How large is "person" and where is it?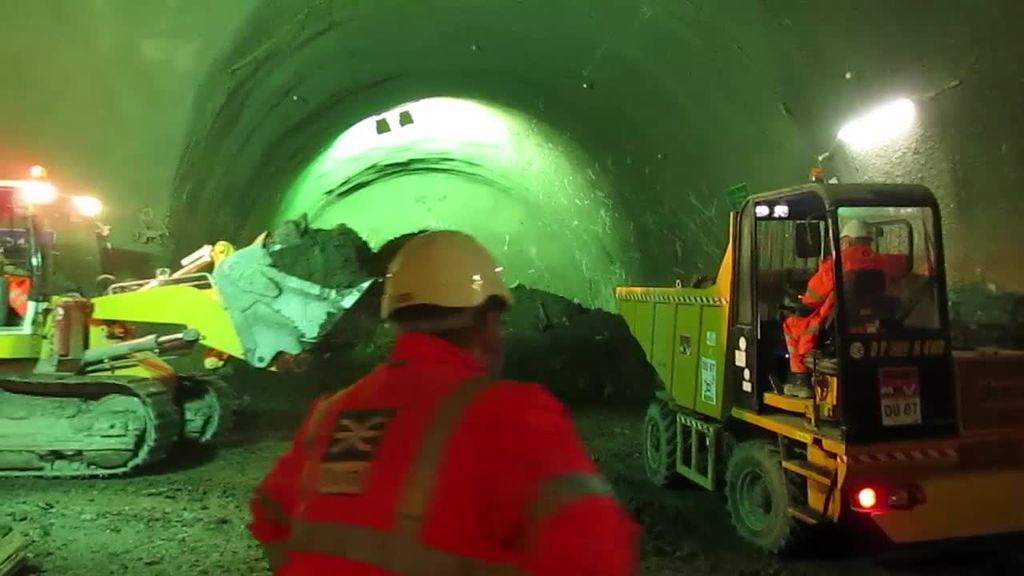
Bounding box: select_region(782, 215, 902, 400).
